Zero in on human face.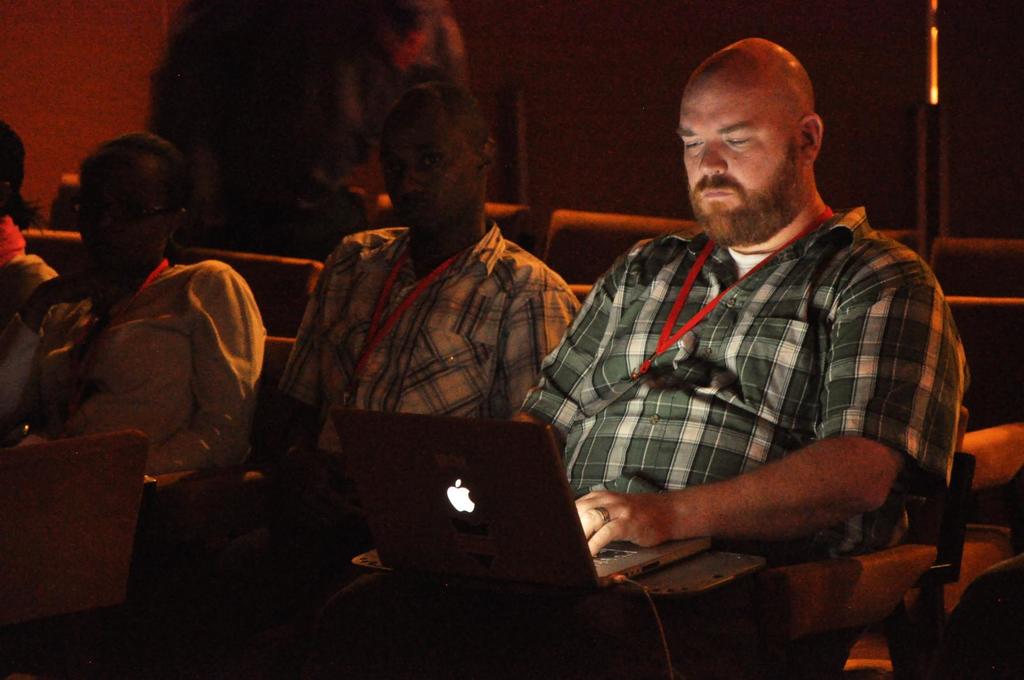
Zeroed in: crop(393, 113, 476, 237).
